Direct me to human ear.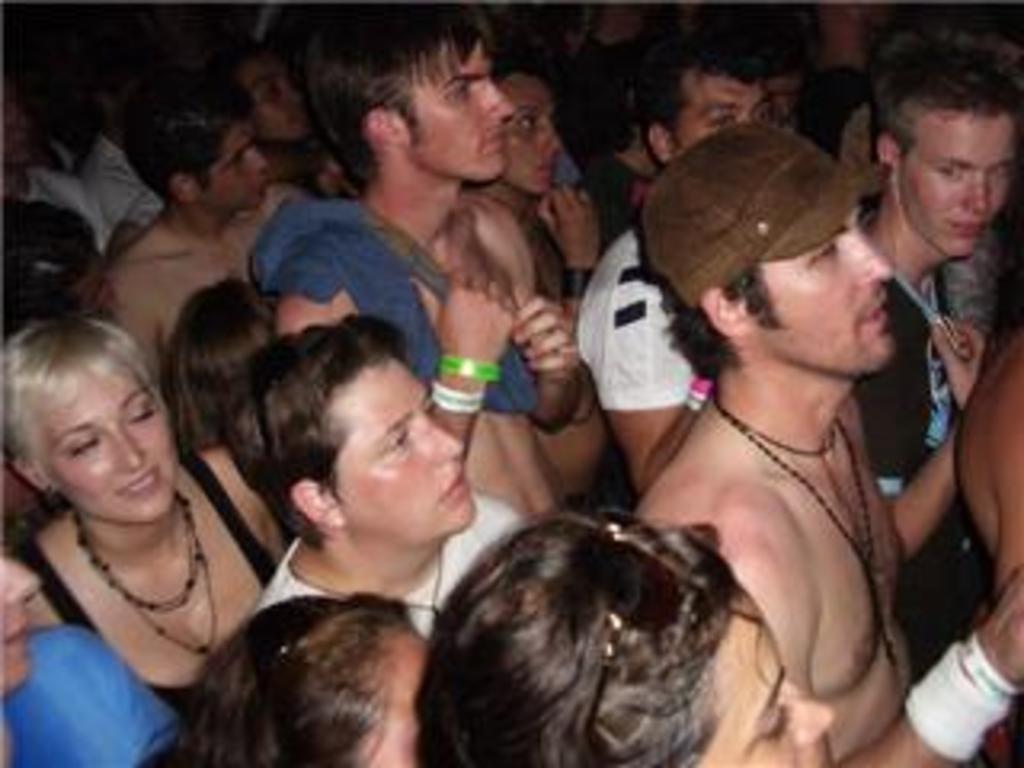
Direction: (362, 106, 413, 150).
